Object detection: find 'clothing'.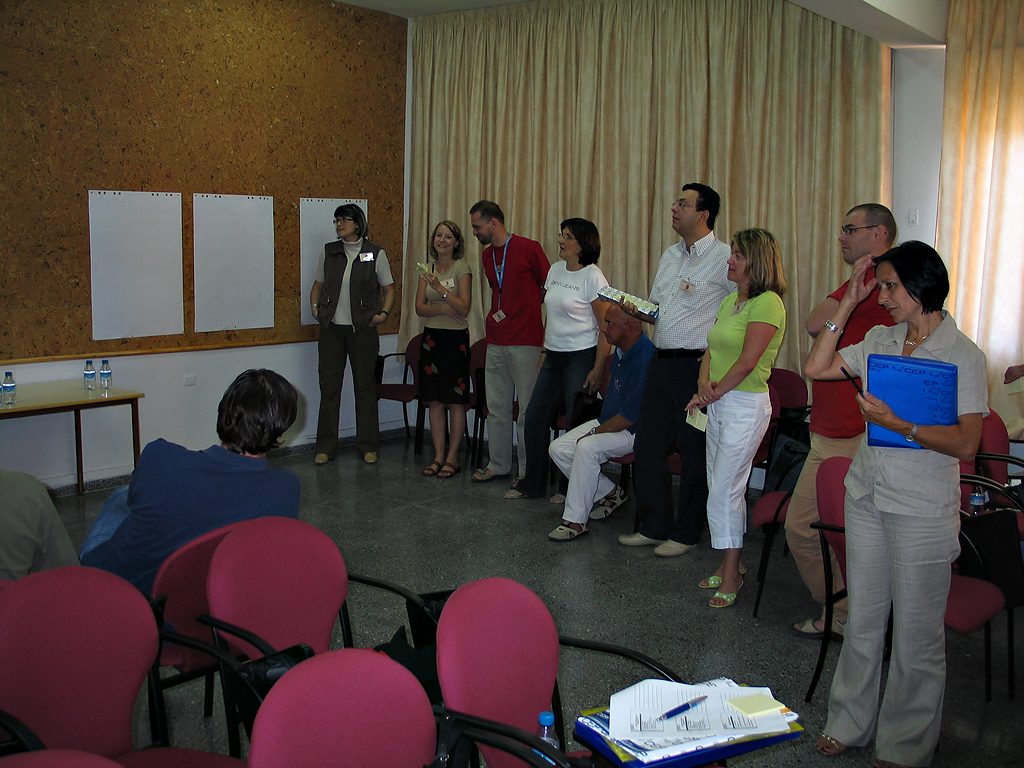
locate(645, 226, 725, 532).
